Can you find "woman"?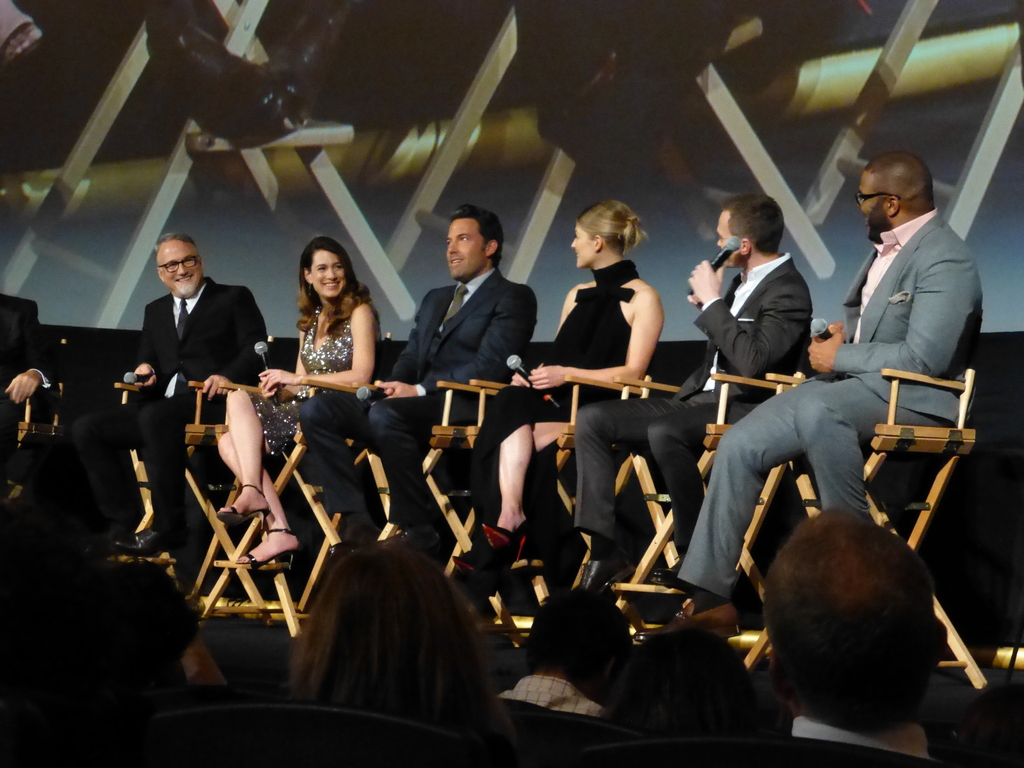
Yes, bounding box: [300,547,533,756].
